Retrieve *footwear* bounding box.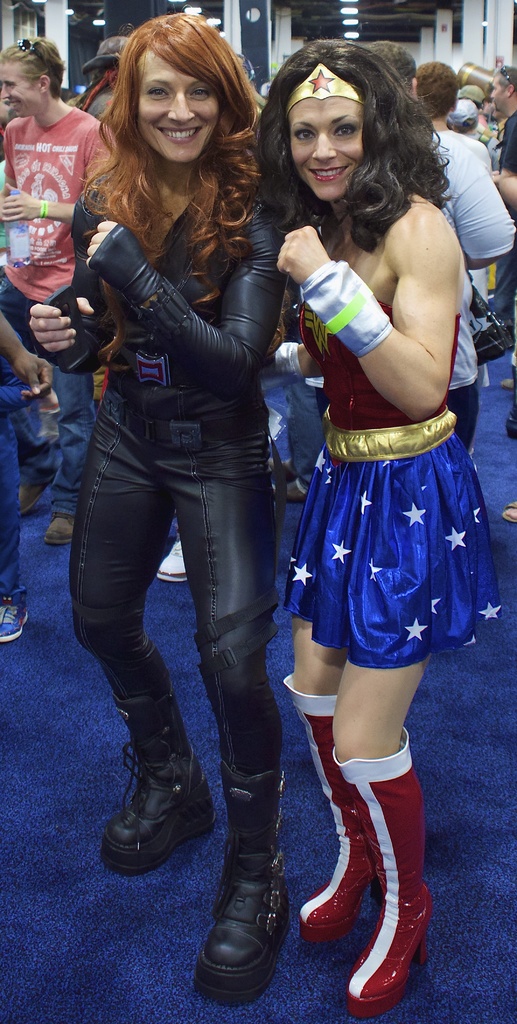
Bounding box: rect(502, 498, 516, 520).
